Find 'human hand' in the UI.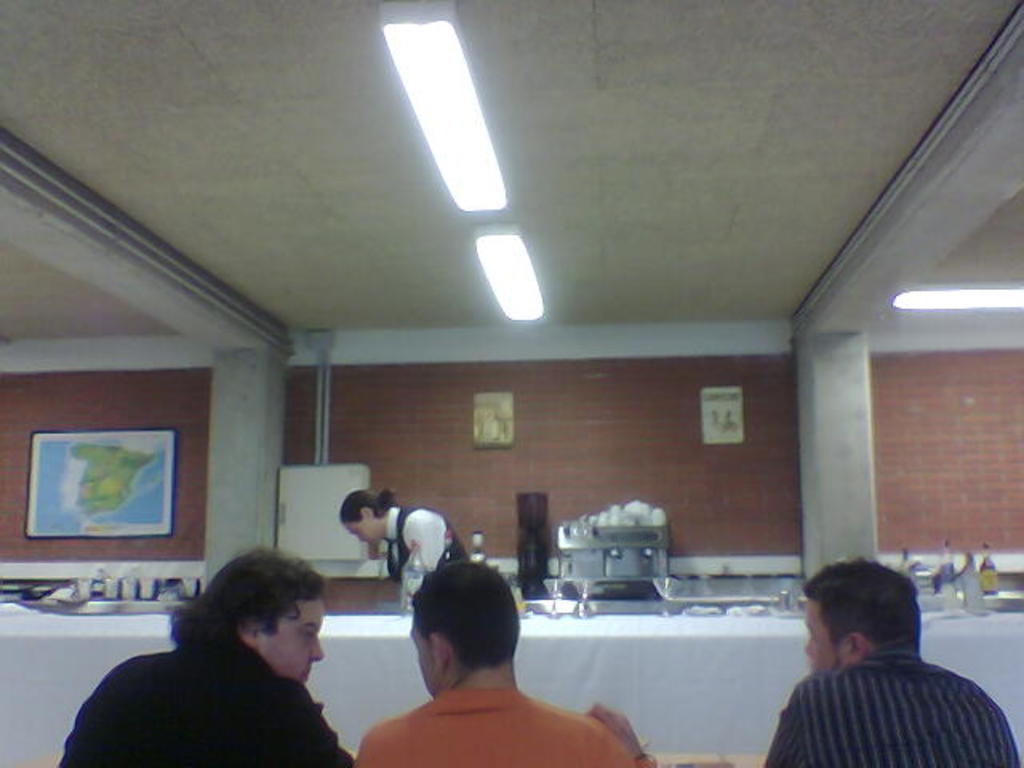
UI element at 584, 694, 646, 762.
